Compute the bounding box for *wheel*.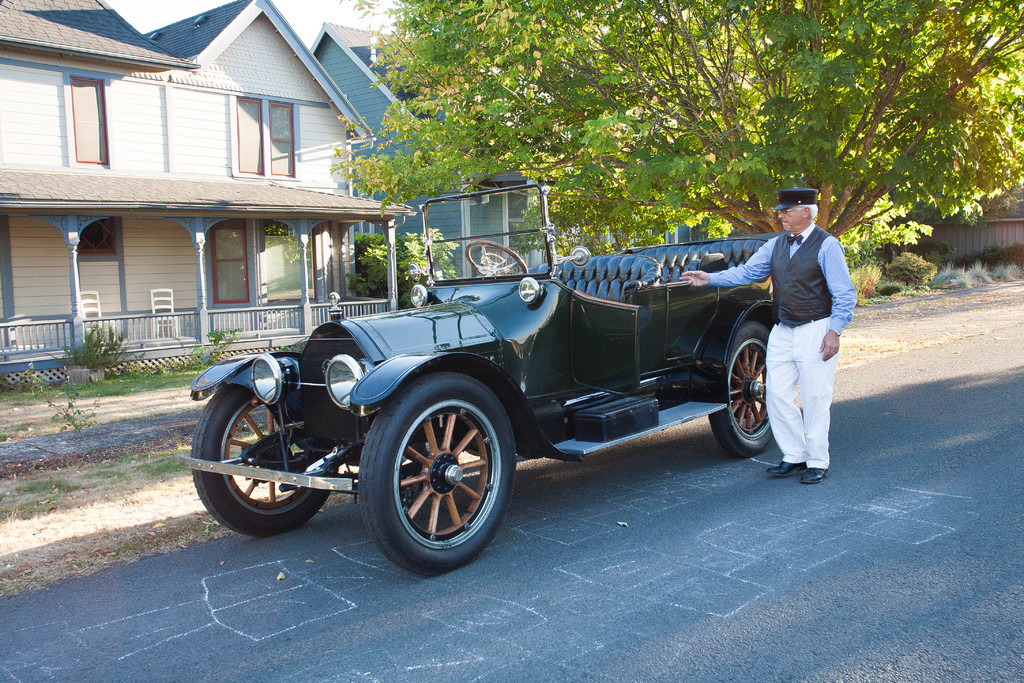
crop(356, 372, 518, 572).
